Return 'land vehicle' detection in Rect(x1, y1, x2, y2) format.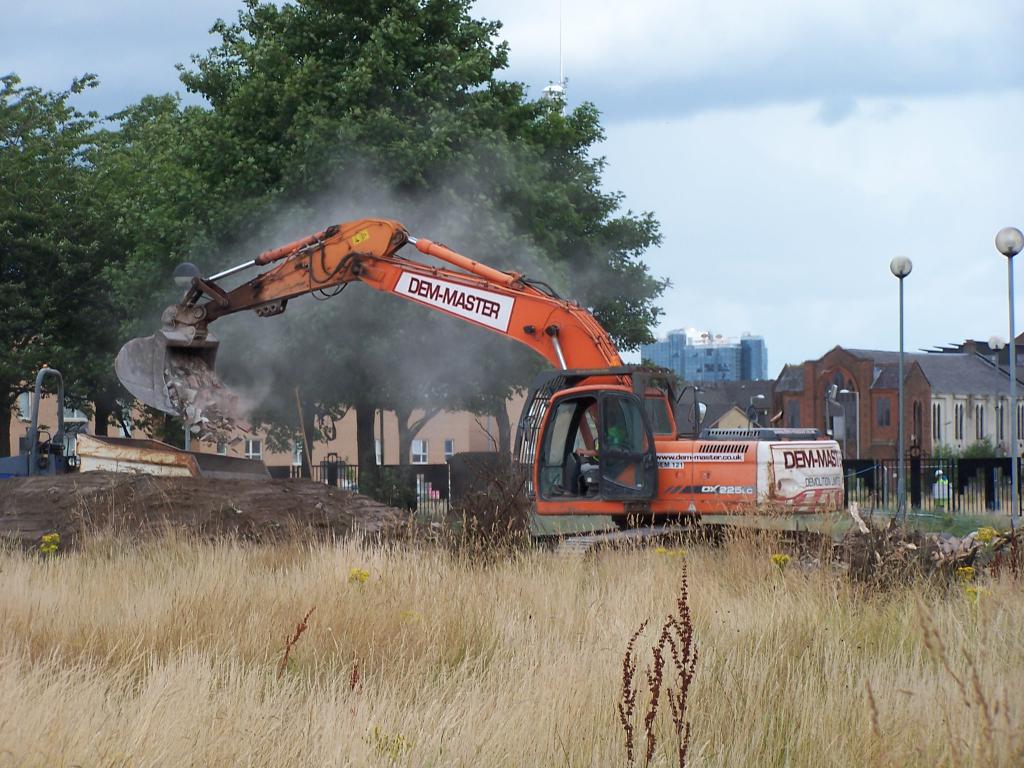
Rect(157, 217, 813, 554).
